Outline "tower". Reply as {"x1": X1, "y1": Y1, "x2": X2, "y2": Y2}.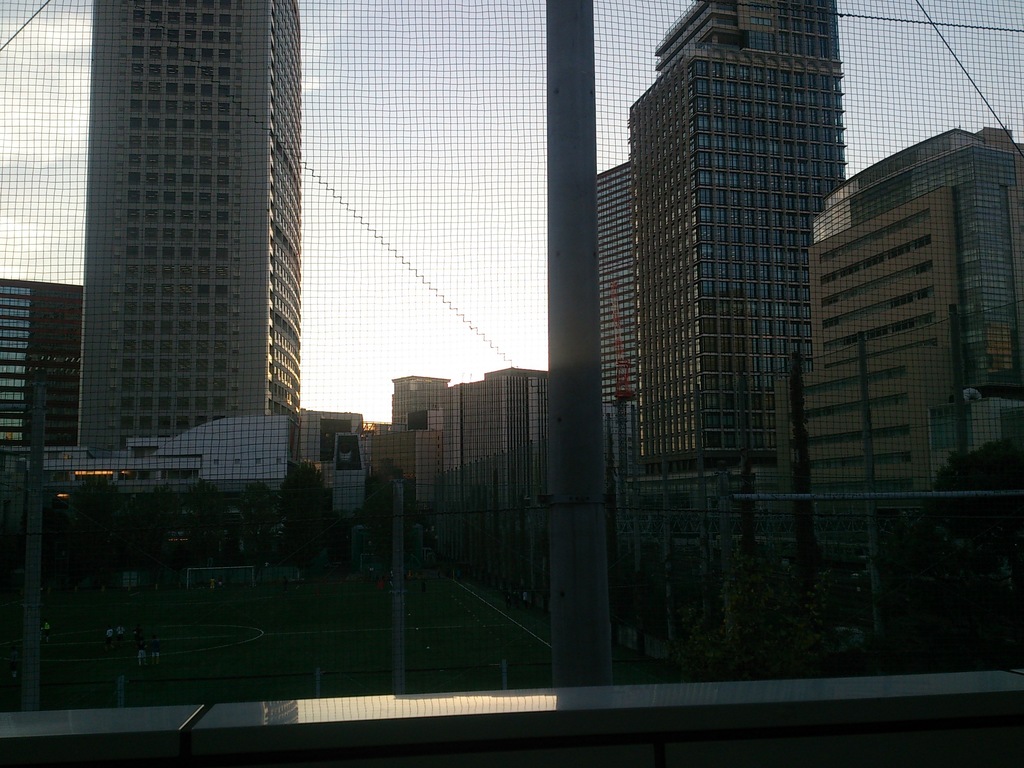
{"x1": 296, "y1": 404, "x2": 365, "y2": 547}.
